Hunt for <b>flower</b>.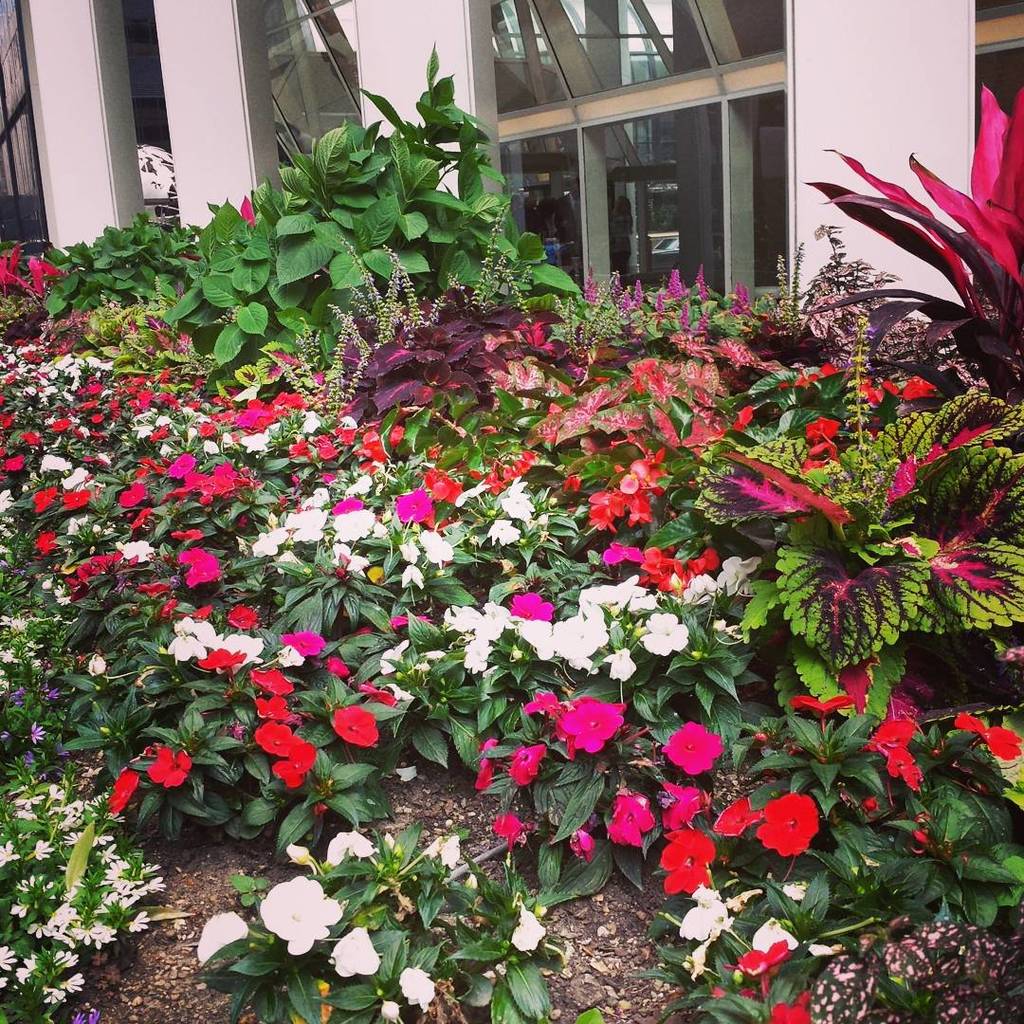
Hunted down at x1=750, y1=920, x2=793, y2=953.
